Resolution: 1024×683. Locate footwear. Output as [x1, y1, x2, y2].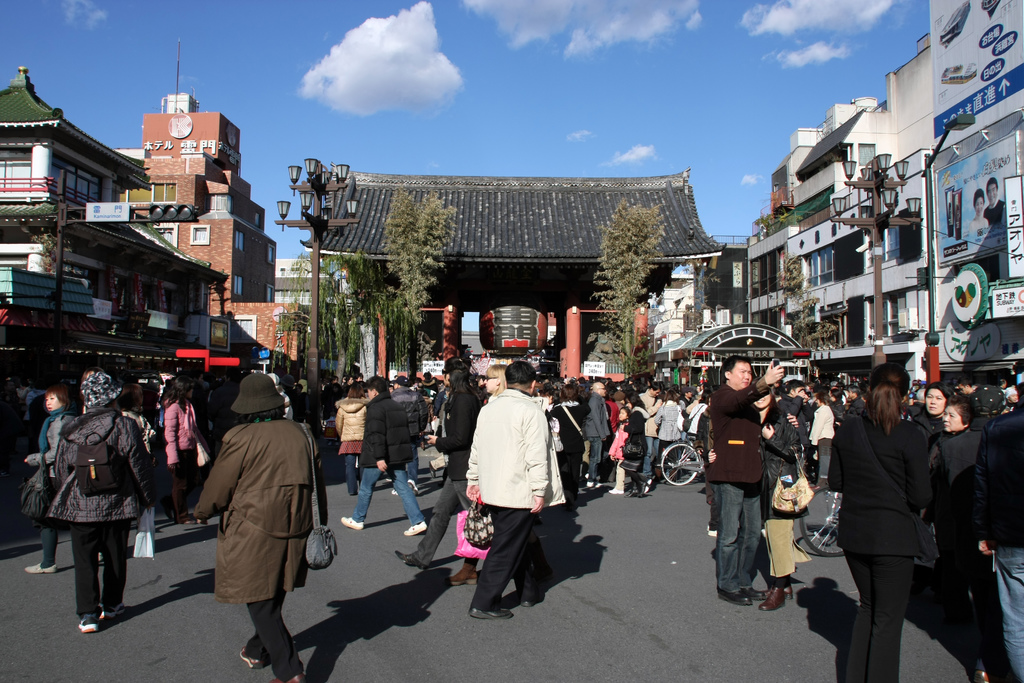
[757, 584, 790, 609].
